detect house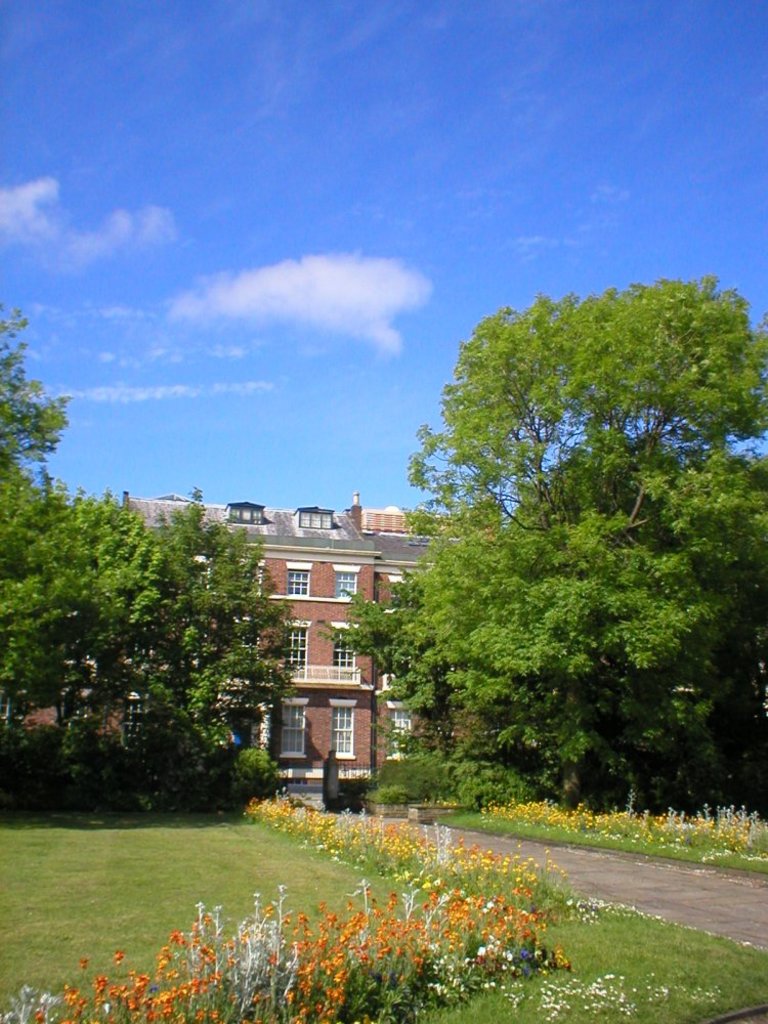
{"left": 125, "top": 490, "right": 514, "bottom": 781}
